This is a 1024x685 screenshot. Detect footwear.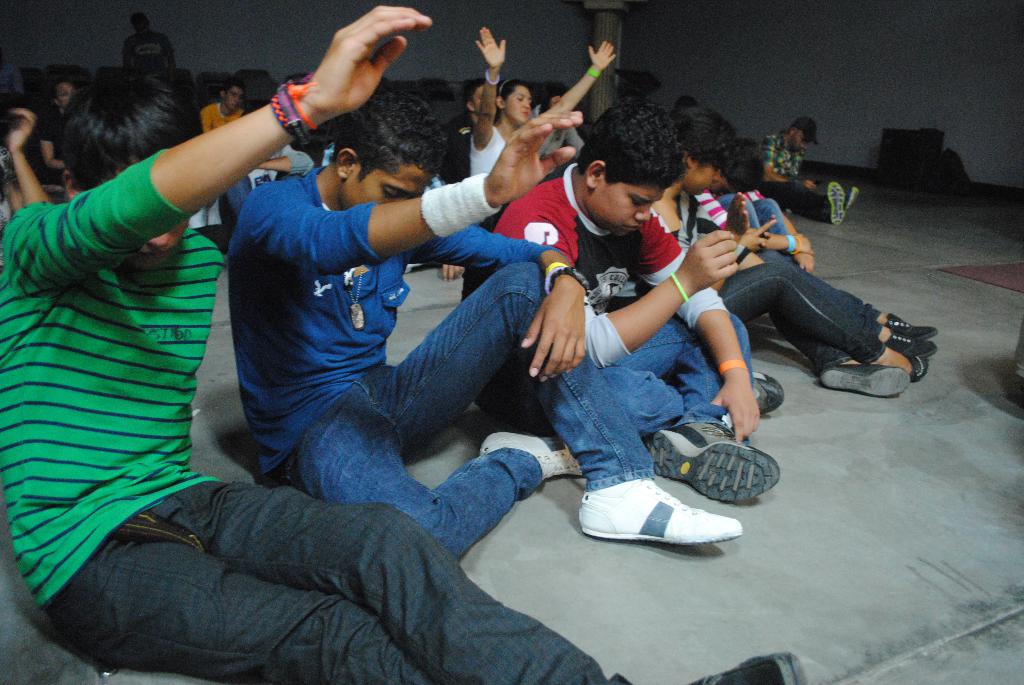
BBox(478, 429, 589, 485).
